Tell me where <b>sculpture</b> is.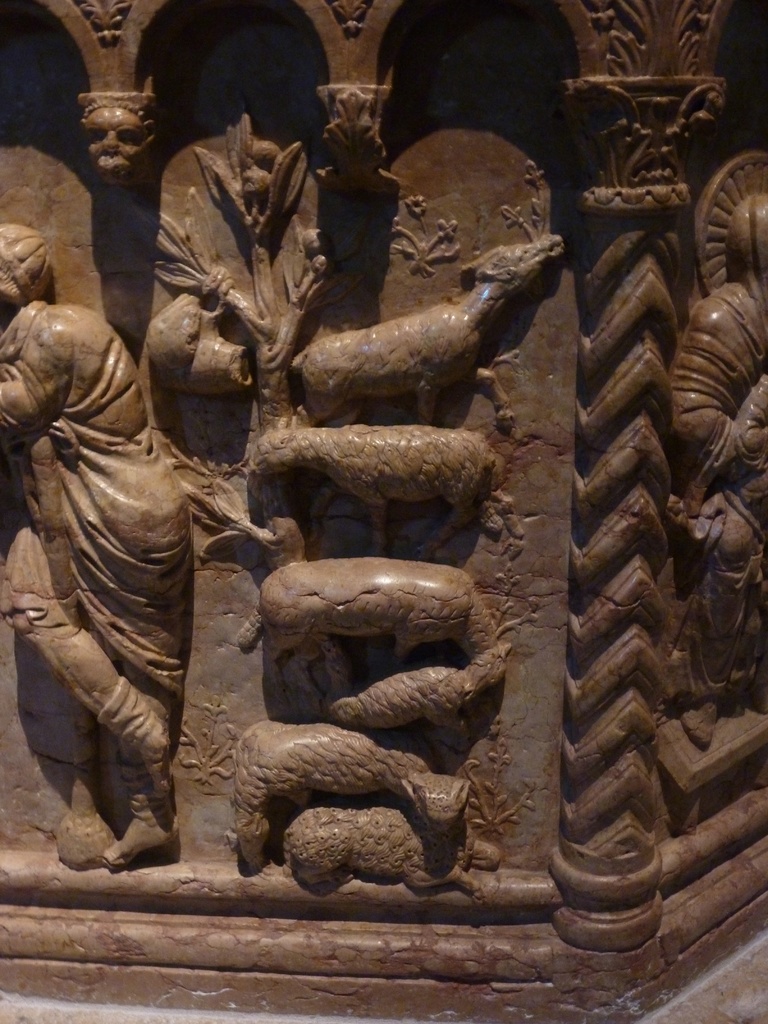
<b>sculpture</b> is at (left=4, top=237, right=218, bottom=886).
